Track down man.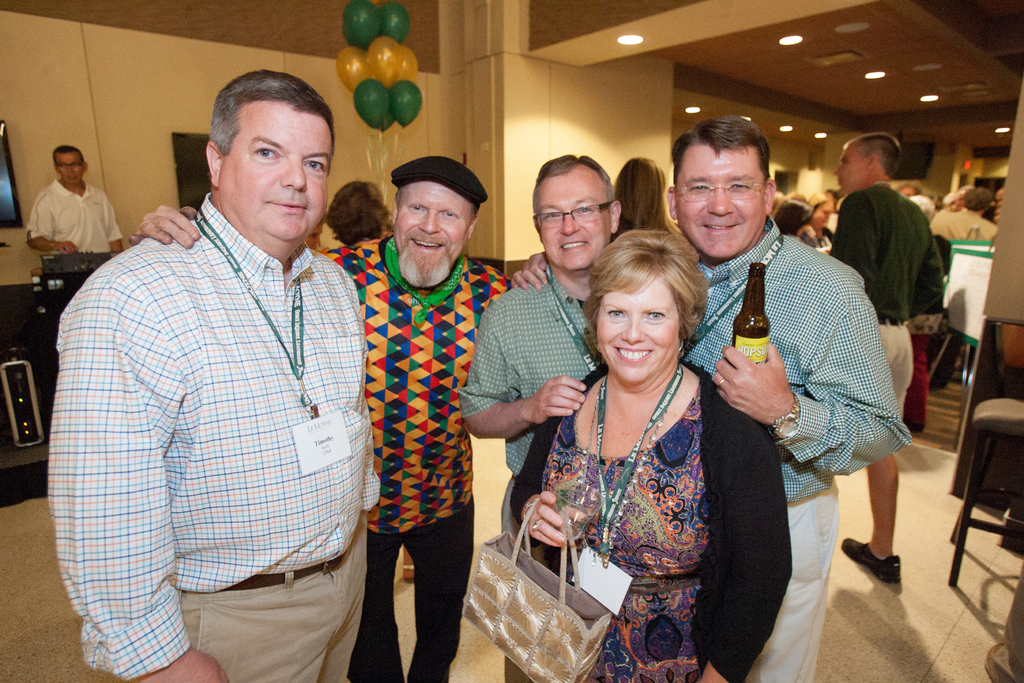
Tracked to (left=462, top=154, right=625, bottom=531).
